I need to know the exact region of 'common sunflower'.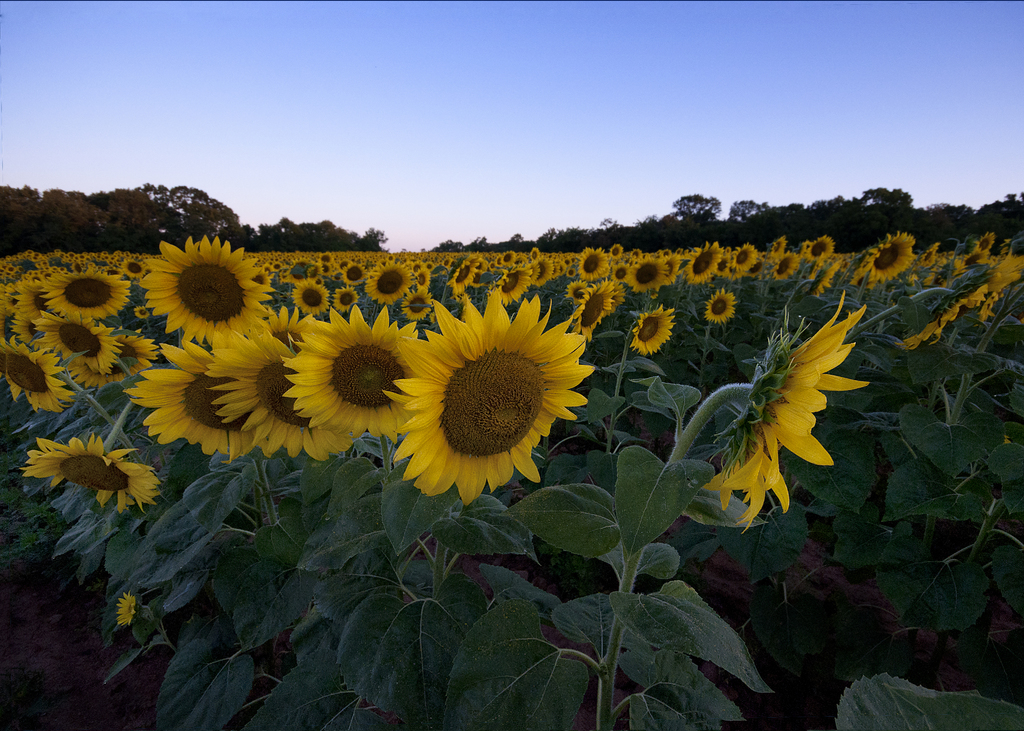
Region: box=[1, 337, 78, 410].
